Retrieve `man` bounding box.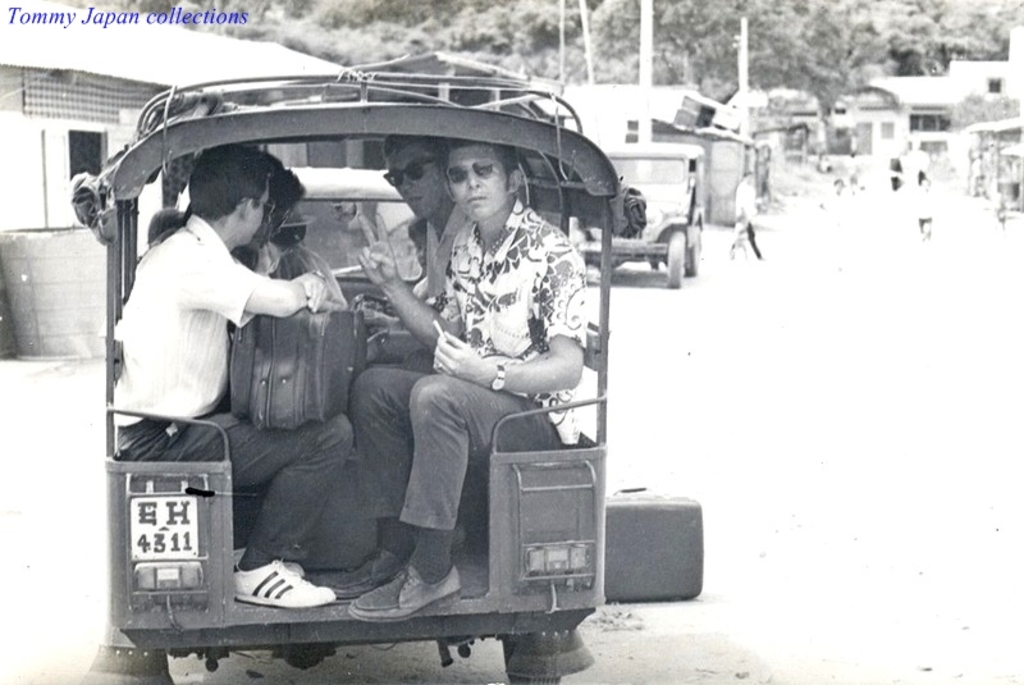
Bounding box: <box>736,164,763,260</box>.
